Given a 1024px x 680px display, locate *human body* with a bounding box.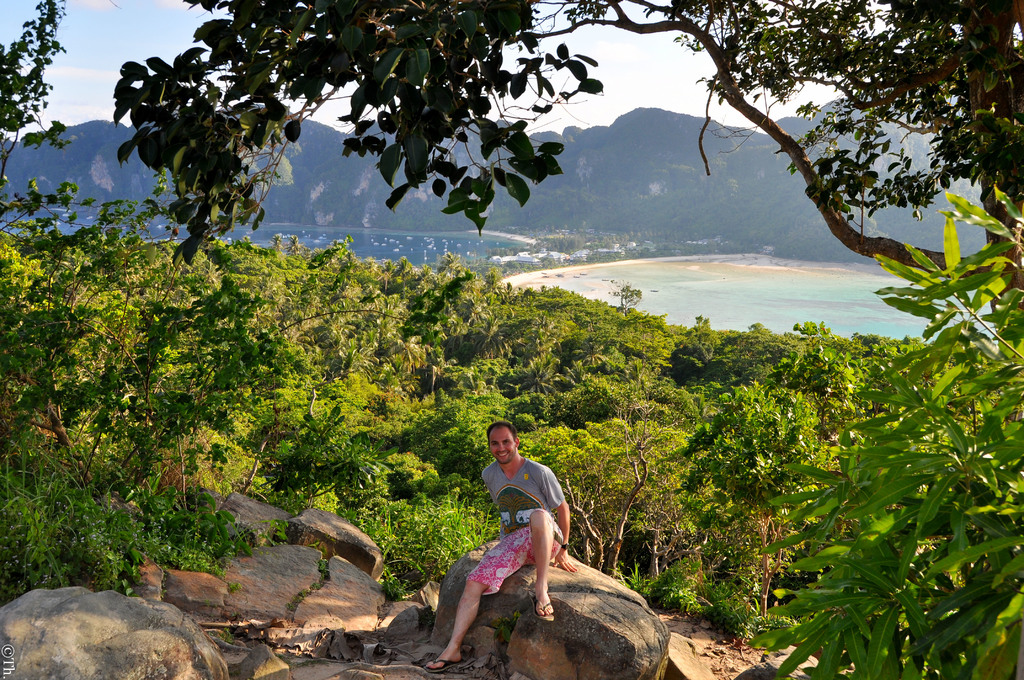
Located: <region>458, 430, 578, 650</region>.
